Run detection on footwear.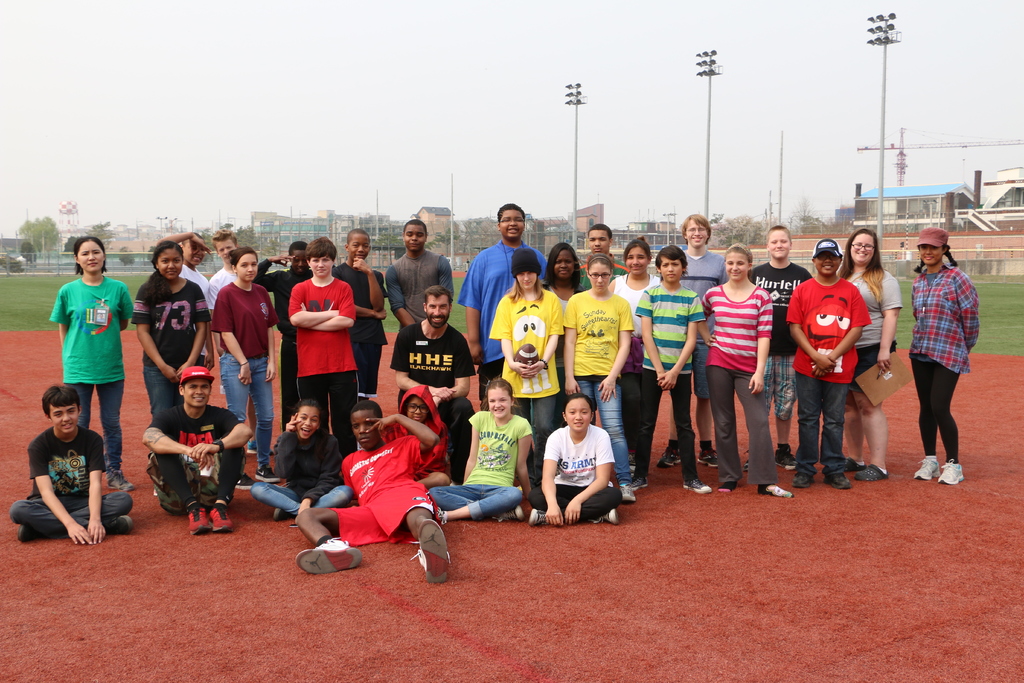
Result: detection(844, 457, 866, 472).
